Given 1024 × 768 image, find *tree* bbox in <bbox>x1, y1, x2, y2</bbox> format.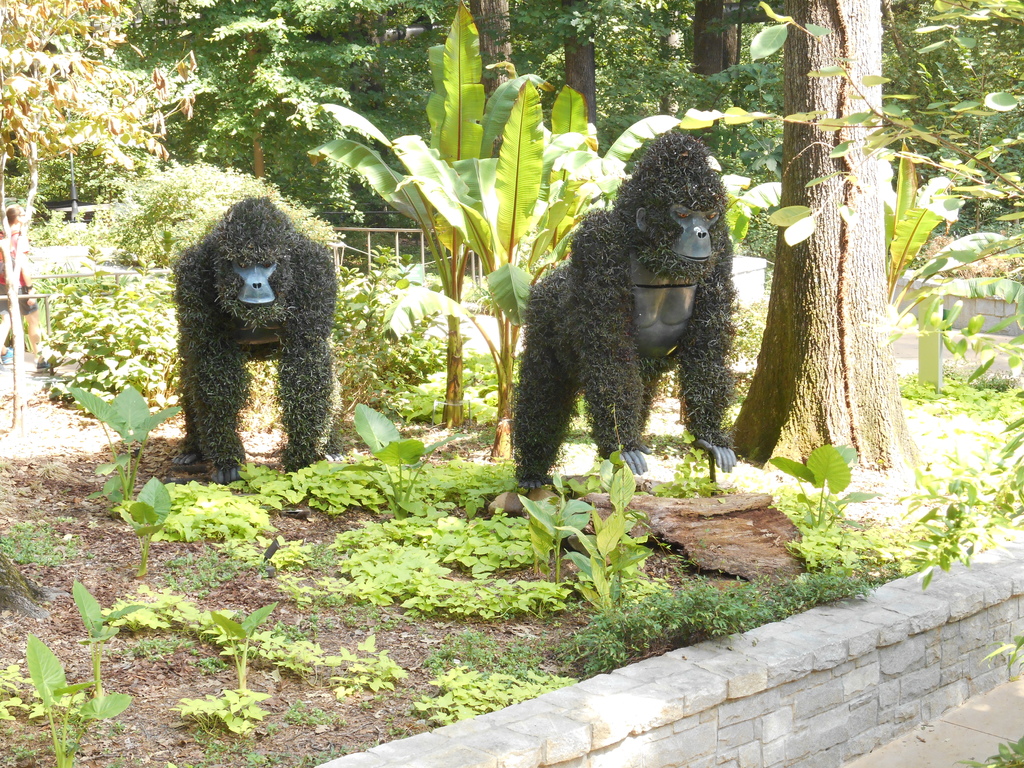
<bbox>335, 0, 459, 236</bbox>.
